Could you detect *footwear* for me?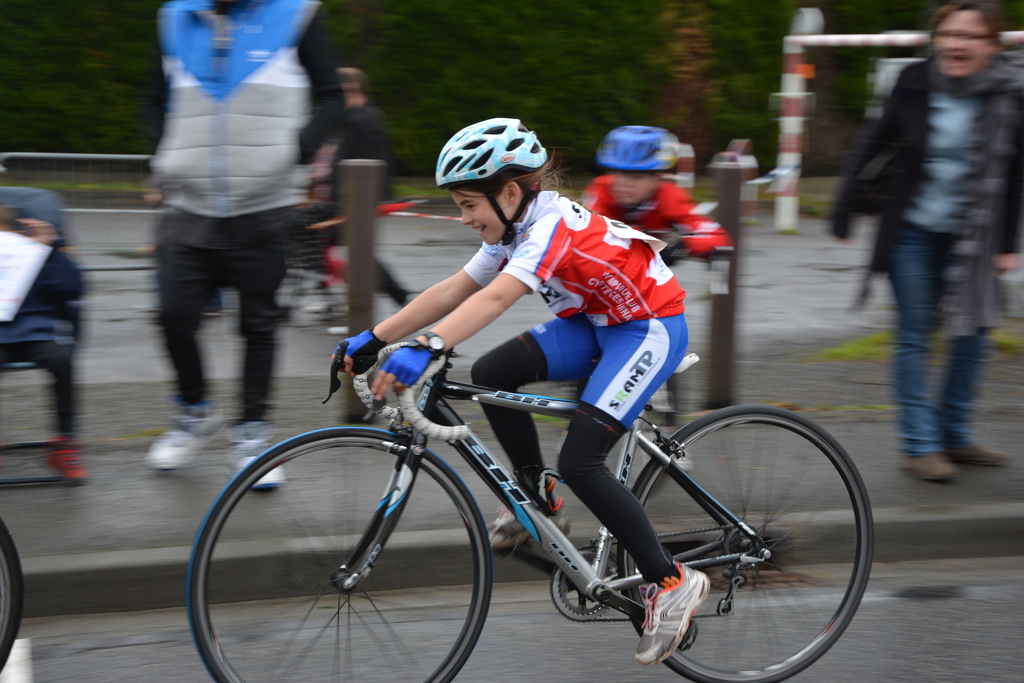
Detection result: [632, 564, 711, 666].
